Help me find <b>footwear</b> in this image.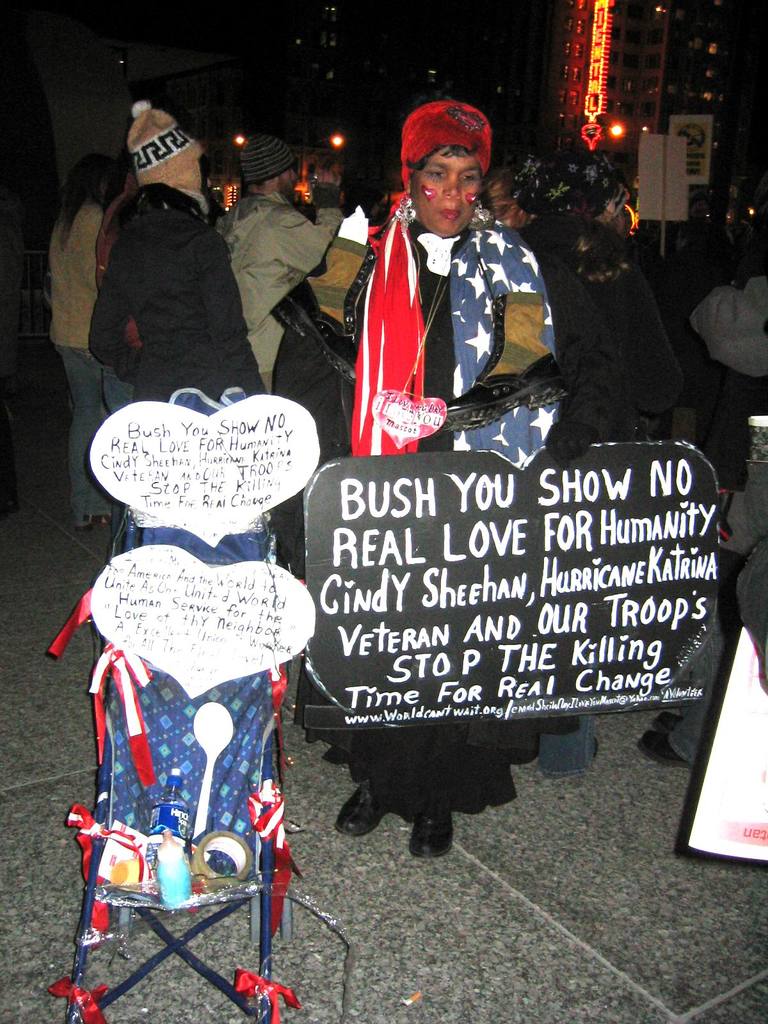
Found it: 408/806/458/858.
